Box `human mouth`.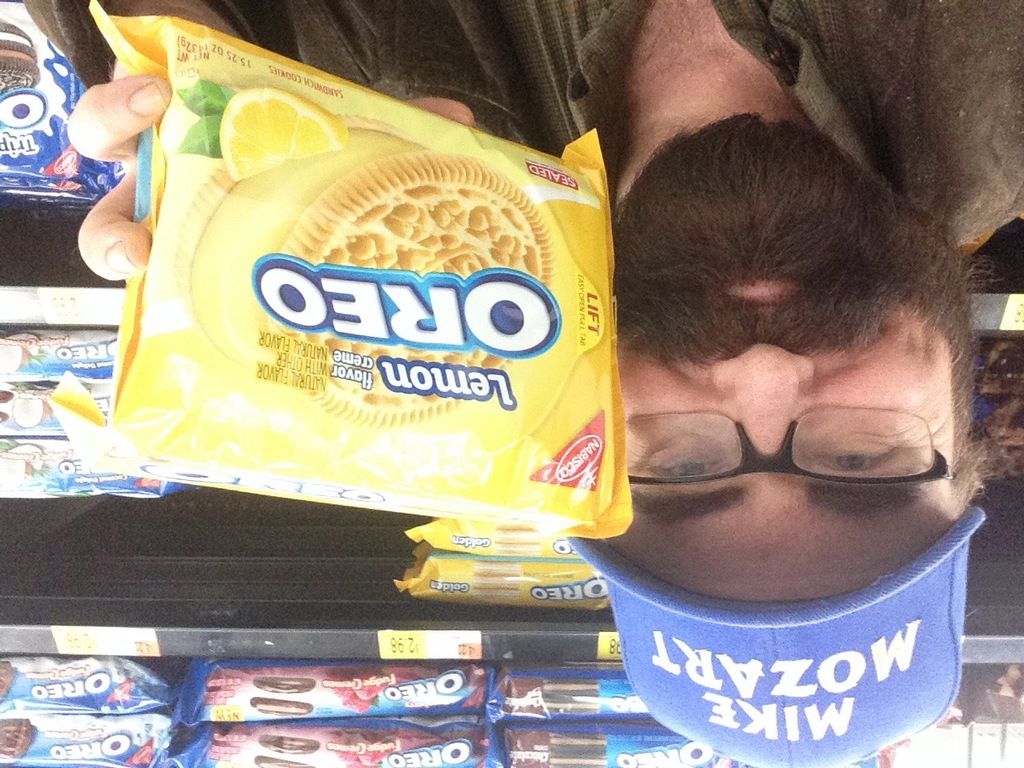
bbox=(728, 283, 786, 302).
